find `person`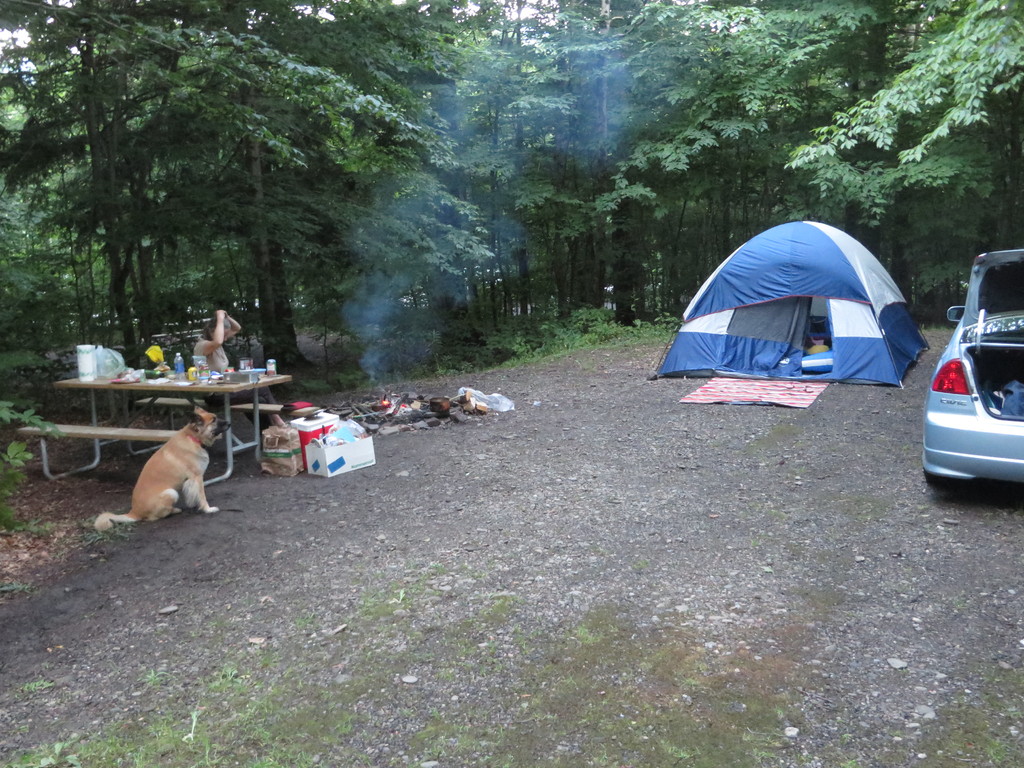
176,307,301,446
